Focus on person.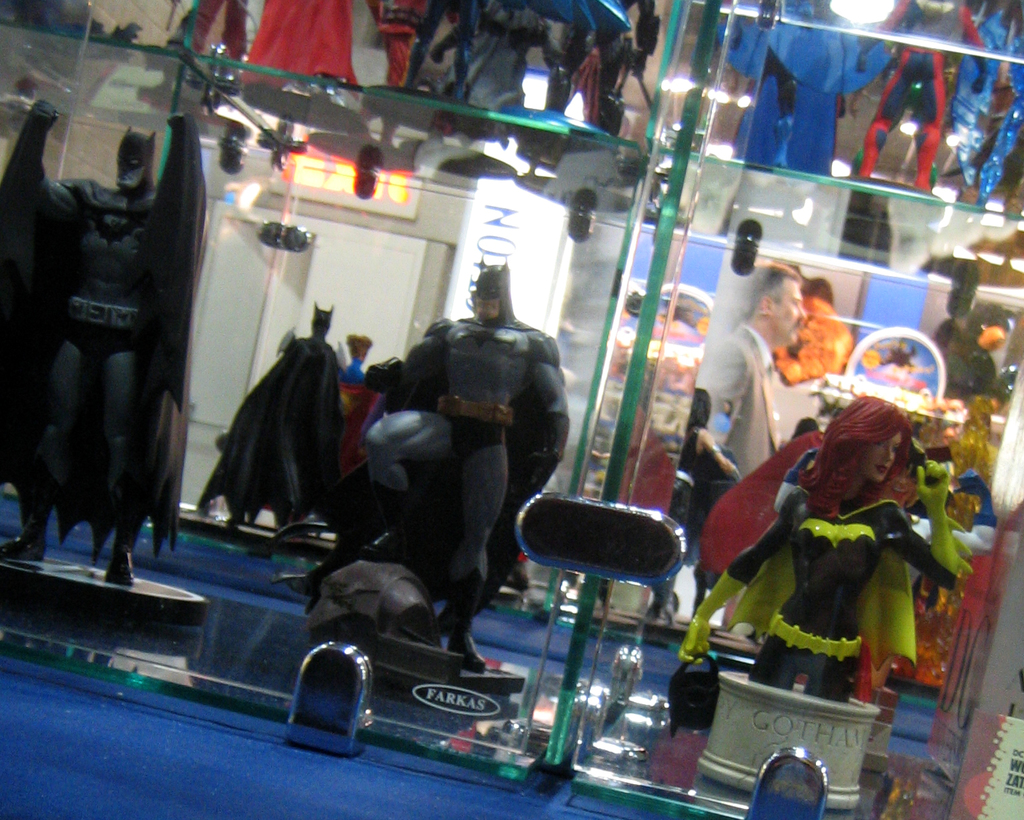
Focused at [x1=691, y1=267, x2=808, y2=504].
